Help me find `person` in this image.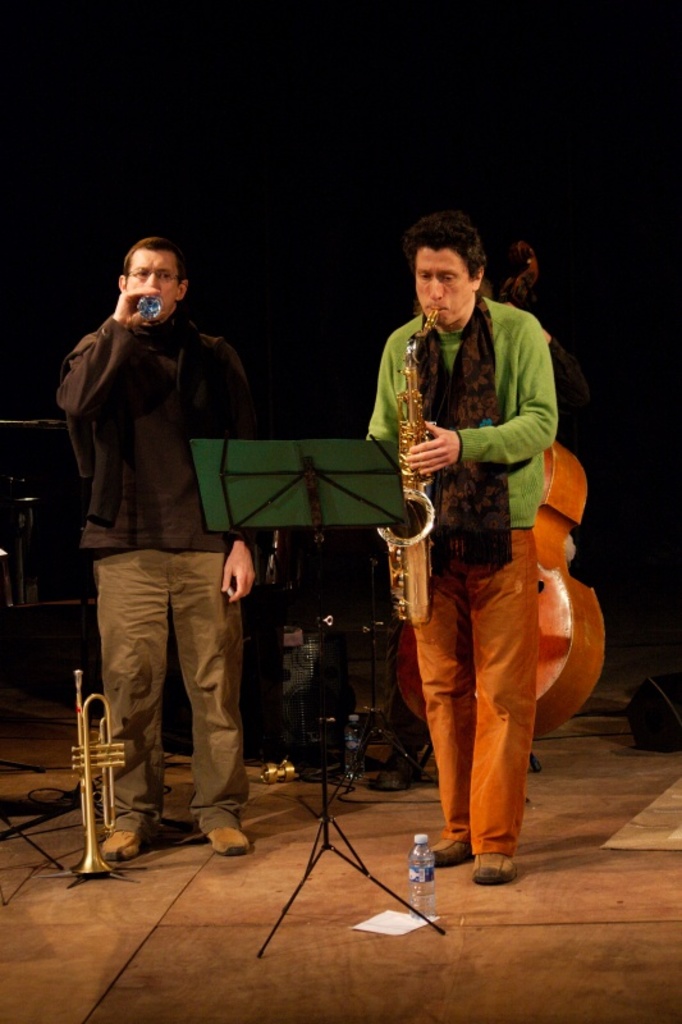
Found it: x1=46, y1=239, x2=260, y2=856.
